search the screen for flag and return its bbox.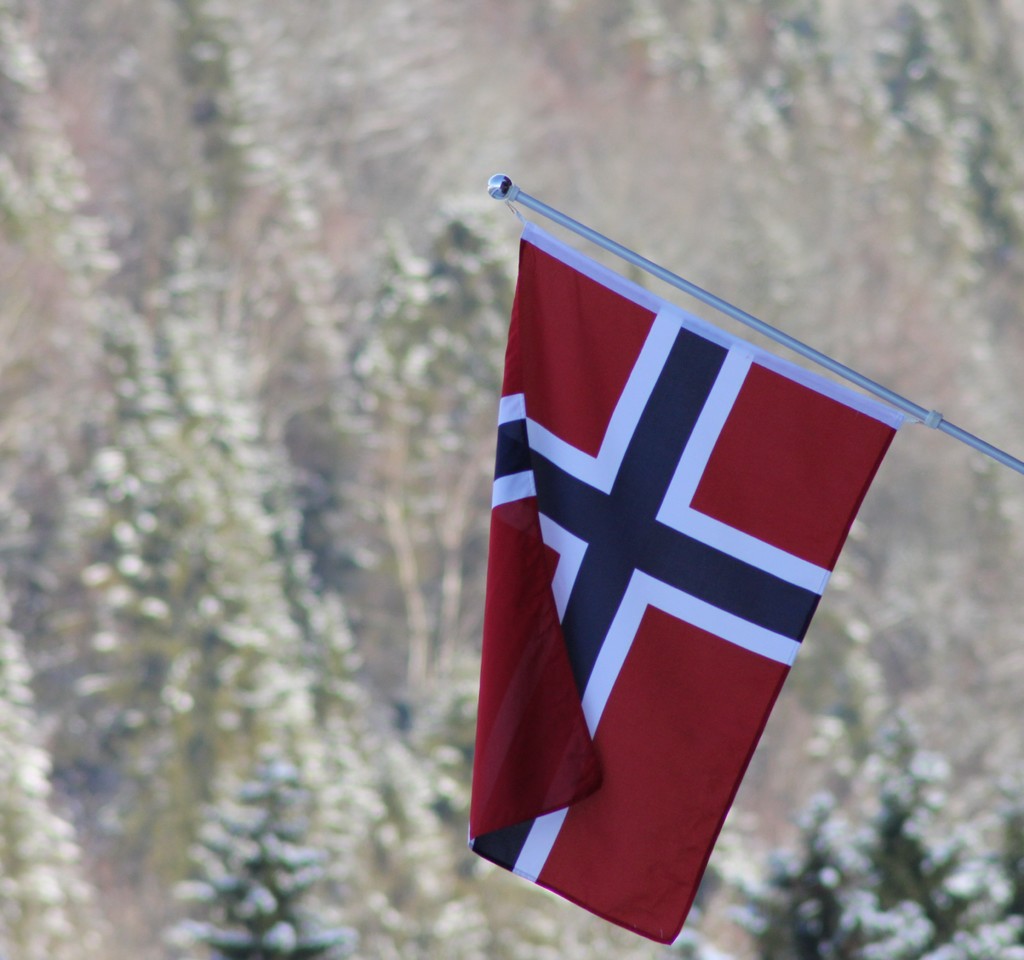
Found: bbox=[461, 176, 926, 945].
